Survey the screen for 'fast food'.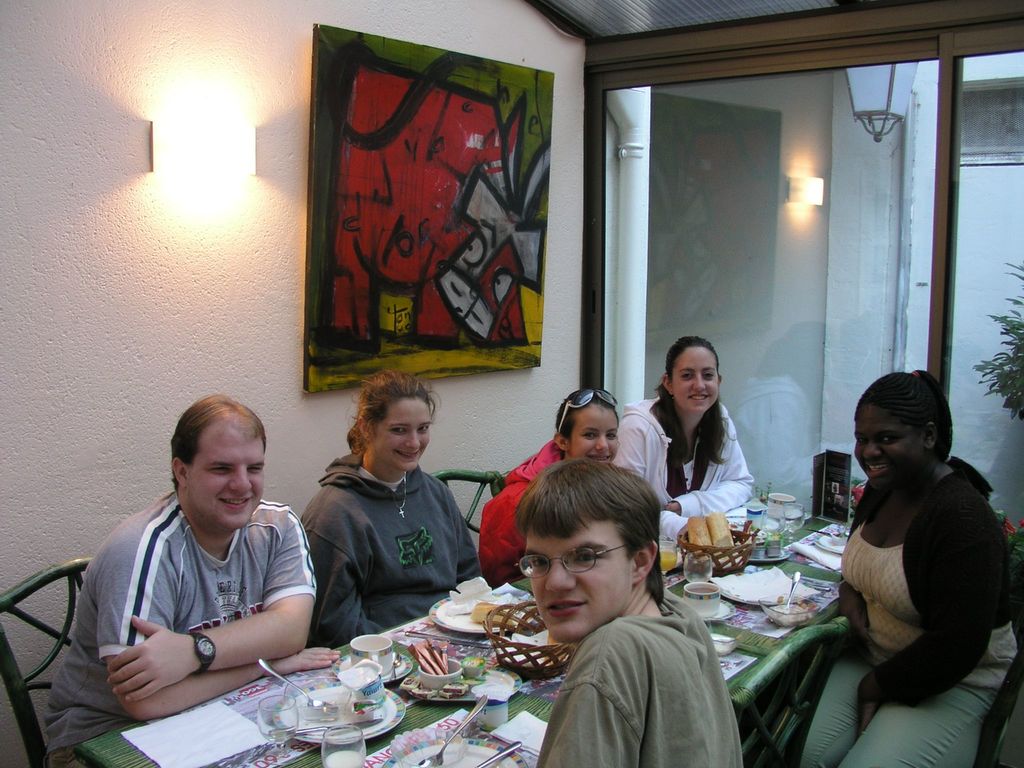
Survey found: 474, 601, 515, 628.
